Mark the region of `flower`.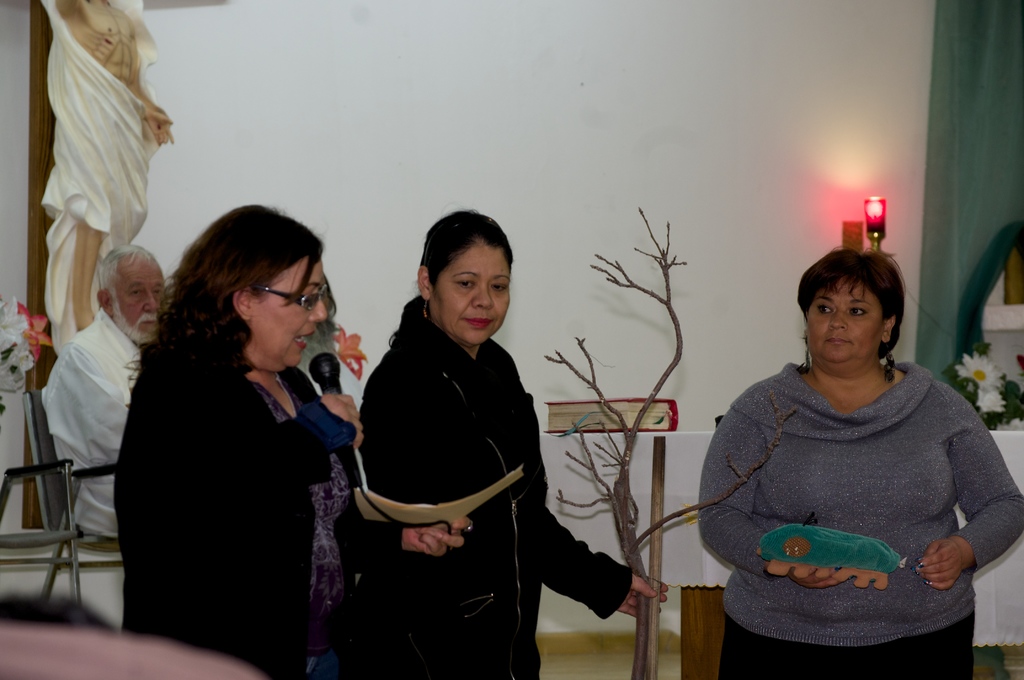
Region: pyautogui.locateOnScreen(14, 299, 55, 362).
